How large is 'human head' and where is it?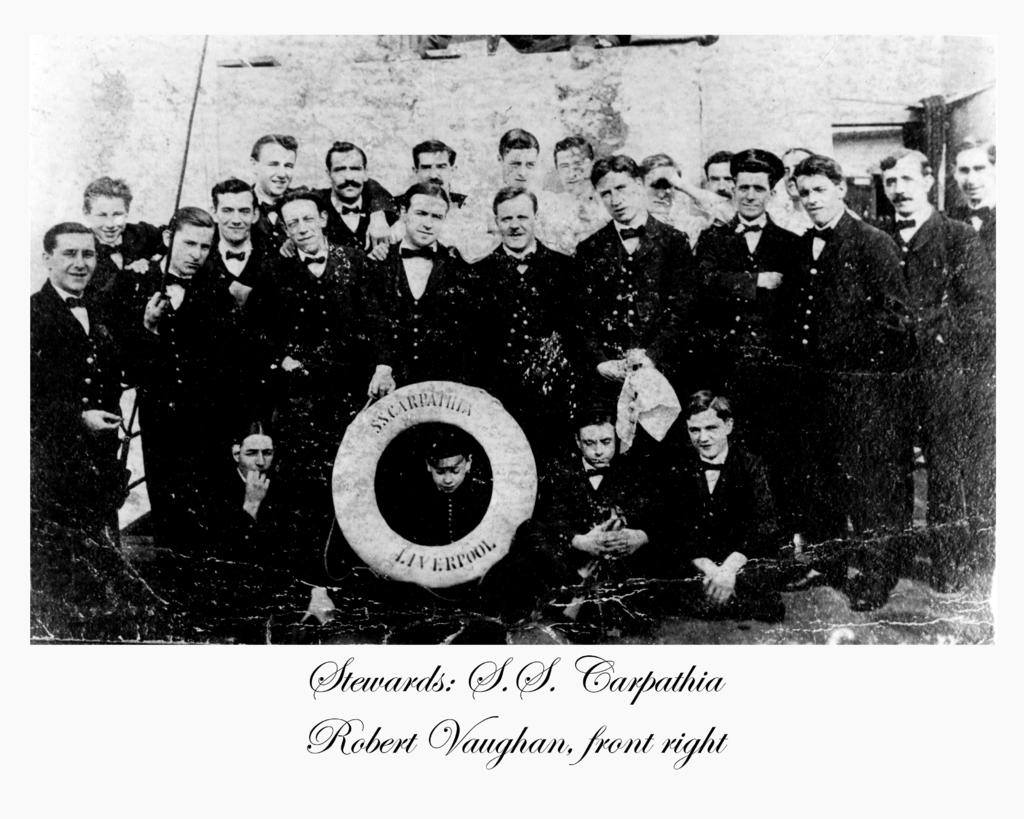
Bounding box: bbox(682, 388, 737, 460).
